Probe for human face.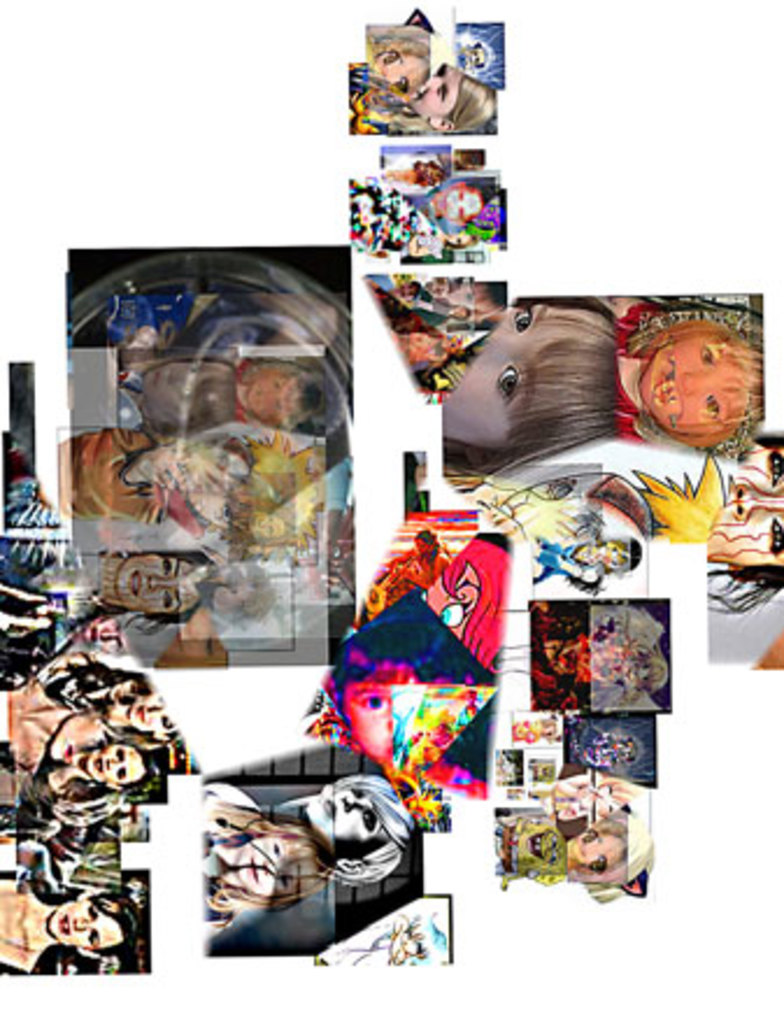
Probe result: select_region(49, 710, 116, 766).
